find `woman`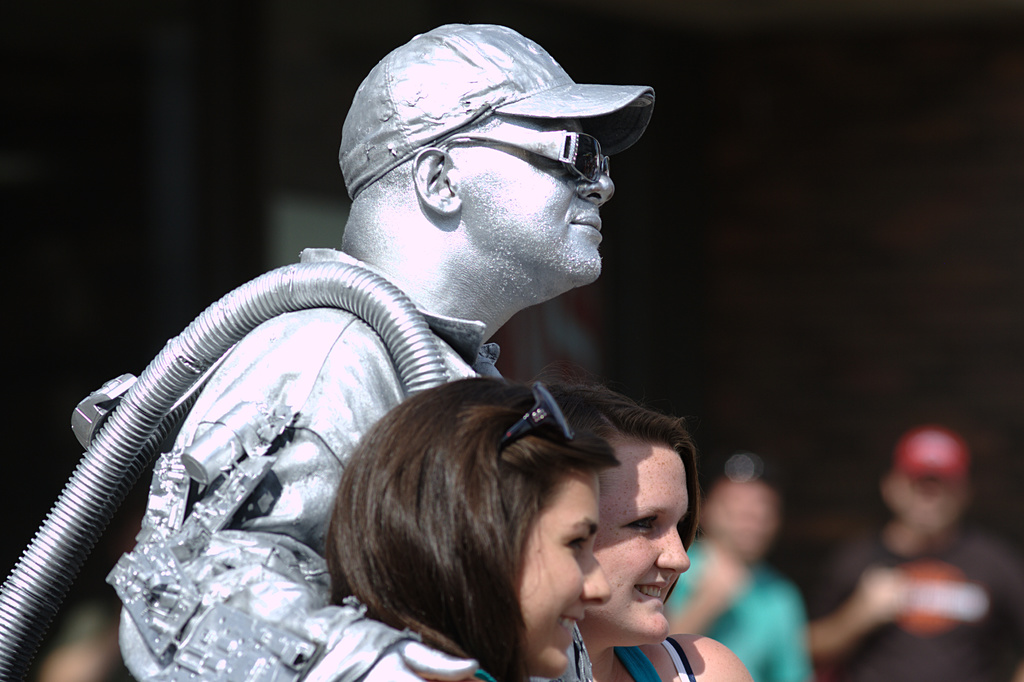
[x1=514, y1=376, x2=773, y2=681]
